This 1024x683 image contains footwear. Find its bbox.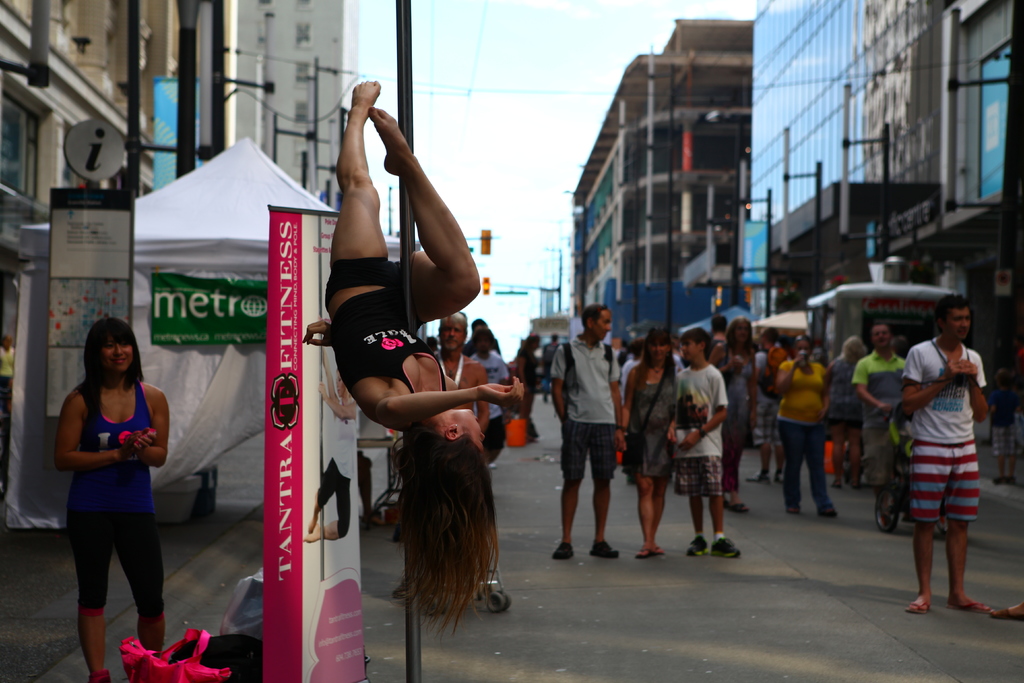
x1=588 y1=538 x2=620 y2=558.
